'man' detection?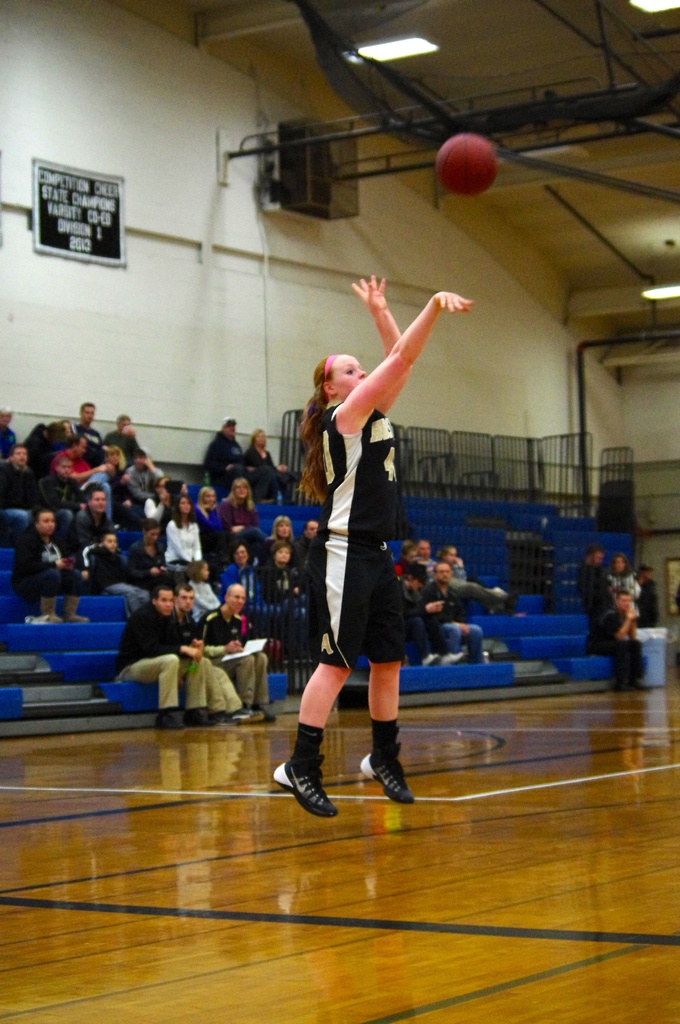
region(168, 581, 252, 721)
